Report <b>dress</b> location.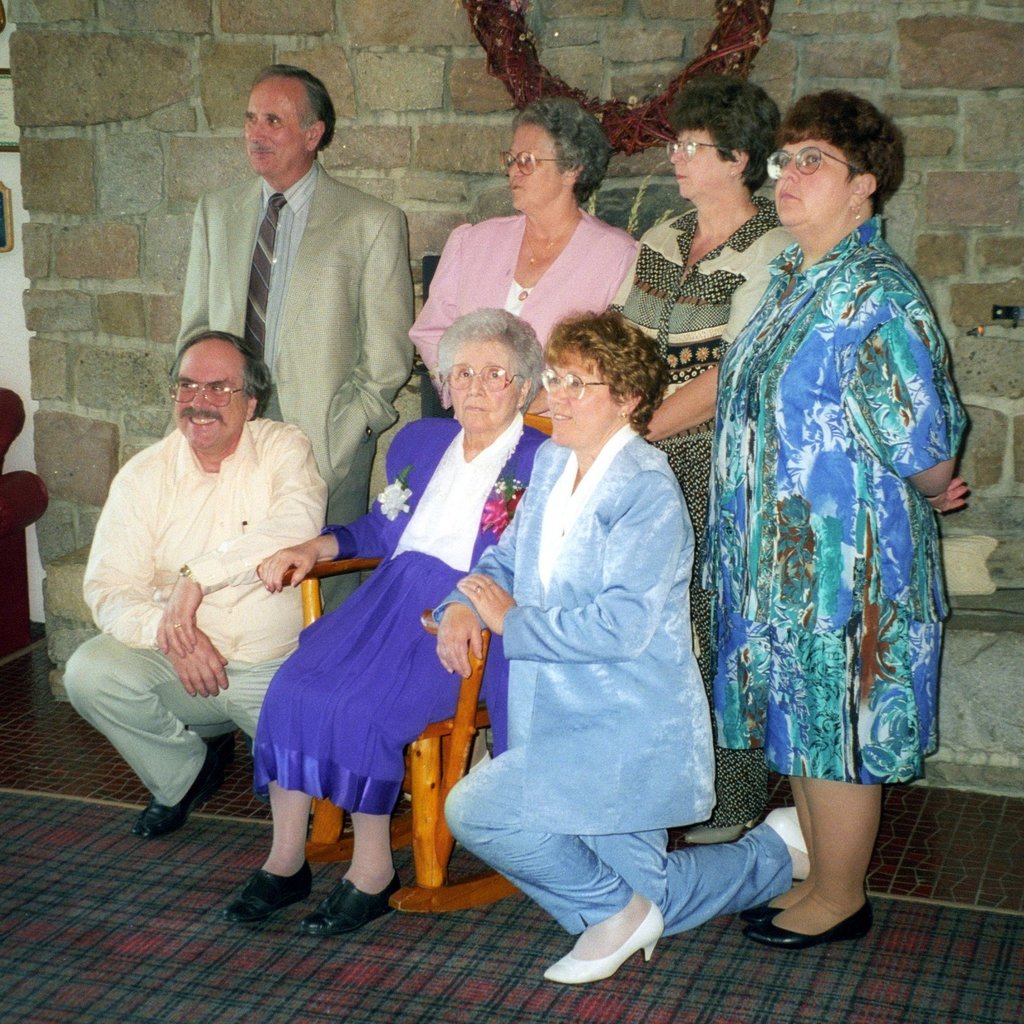
Report: 711 218 973 784.
